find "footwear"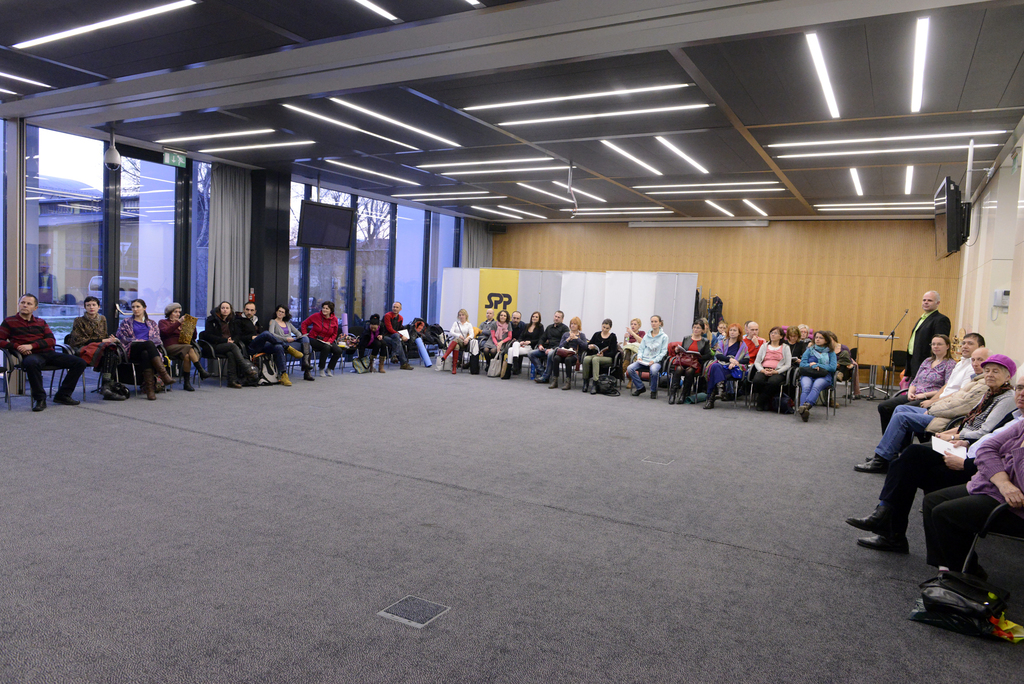
box(440, 340, 455, 362)
